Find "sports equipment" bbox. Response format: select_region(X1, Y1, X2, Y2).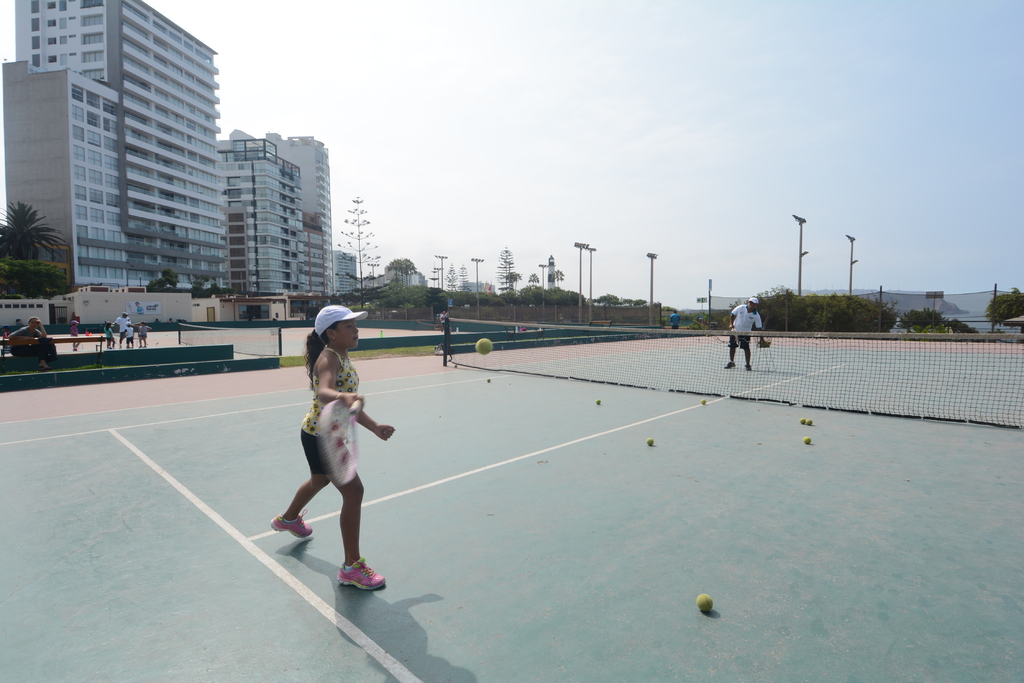
select_region(447, 315, 1023, 429).
